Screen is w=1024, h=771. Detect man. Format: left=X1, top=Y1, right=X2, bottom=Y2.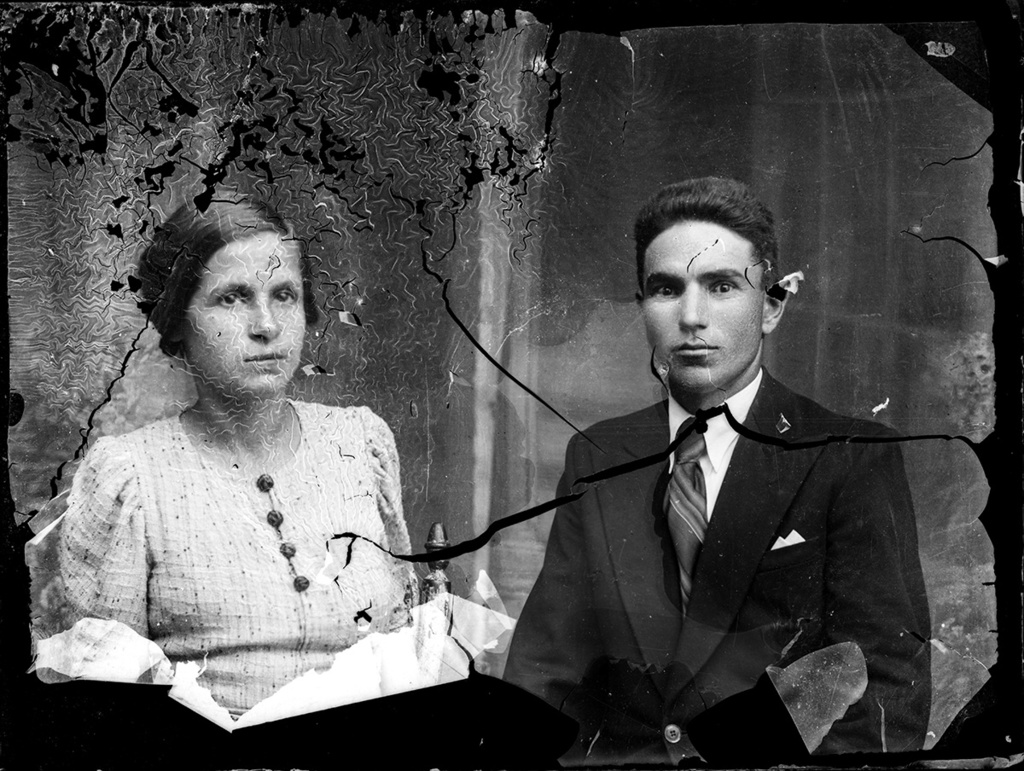
left=475, top=188, right=958, bottom=770.
